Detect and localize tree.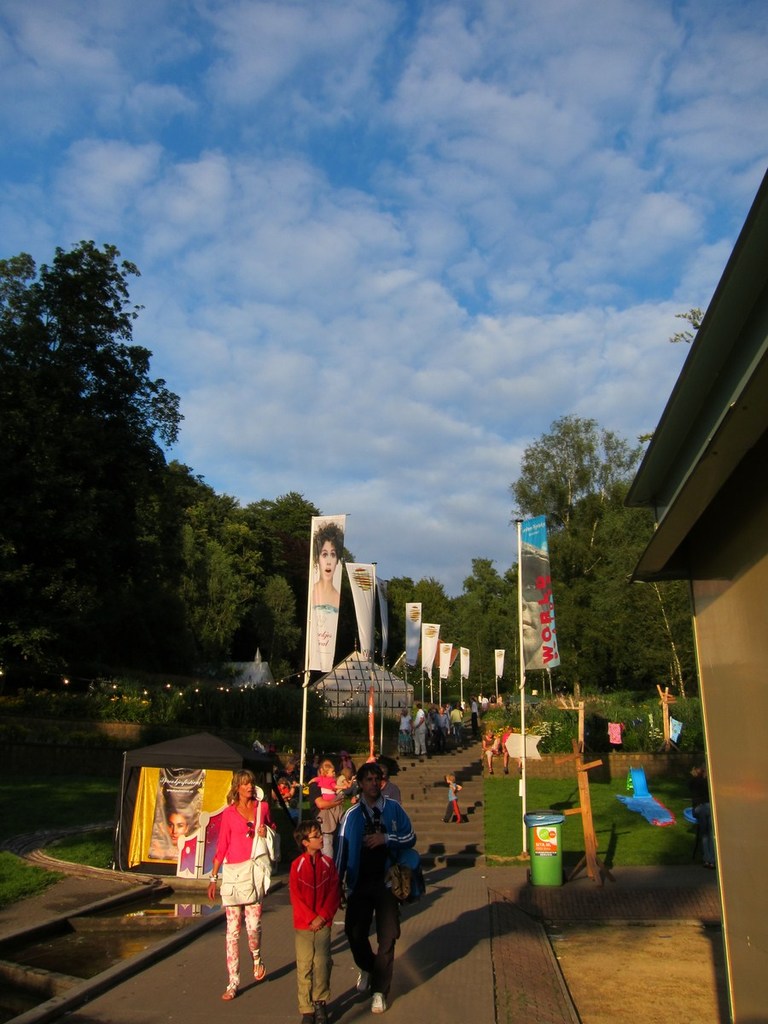
Localized at [x1=0, y1=241, x2=189, y2=686].
